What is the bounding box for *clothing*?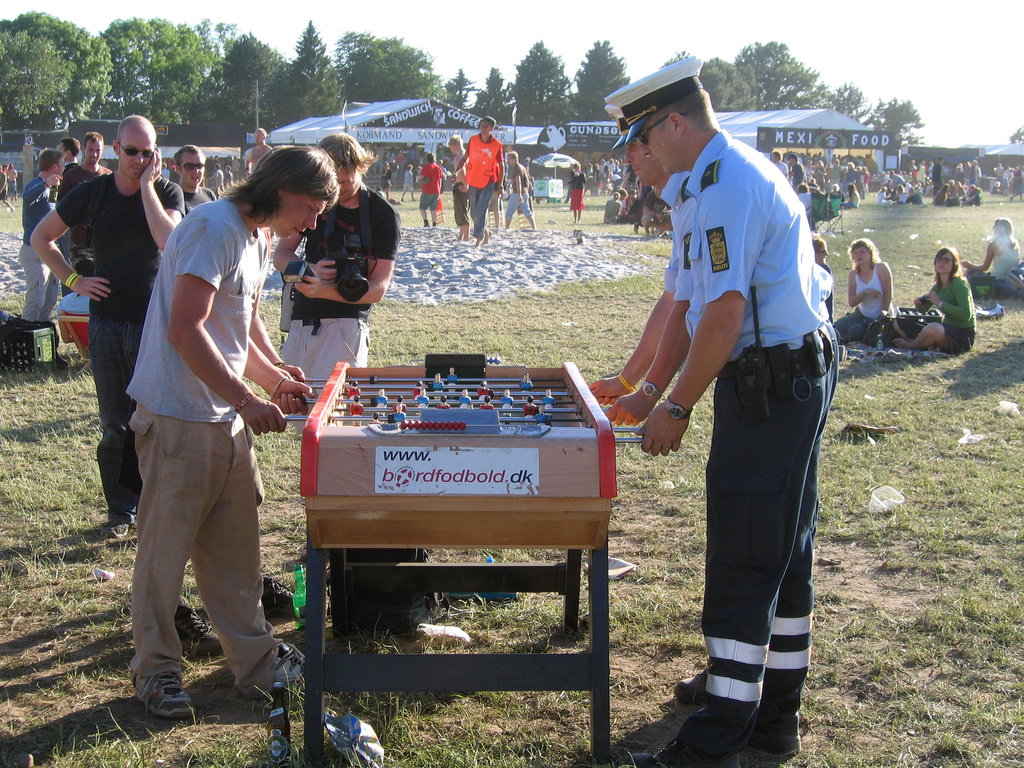
x1=916, y1=274, x2=976, y2=356.
